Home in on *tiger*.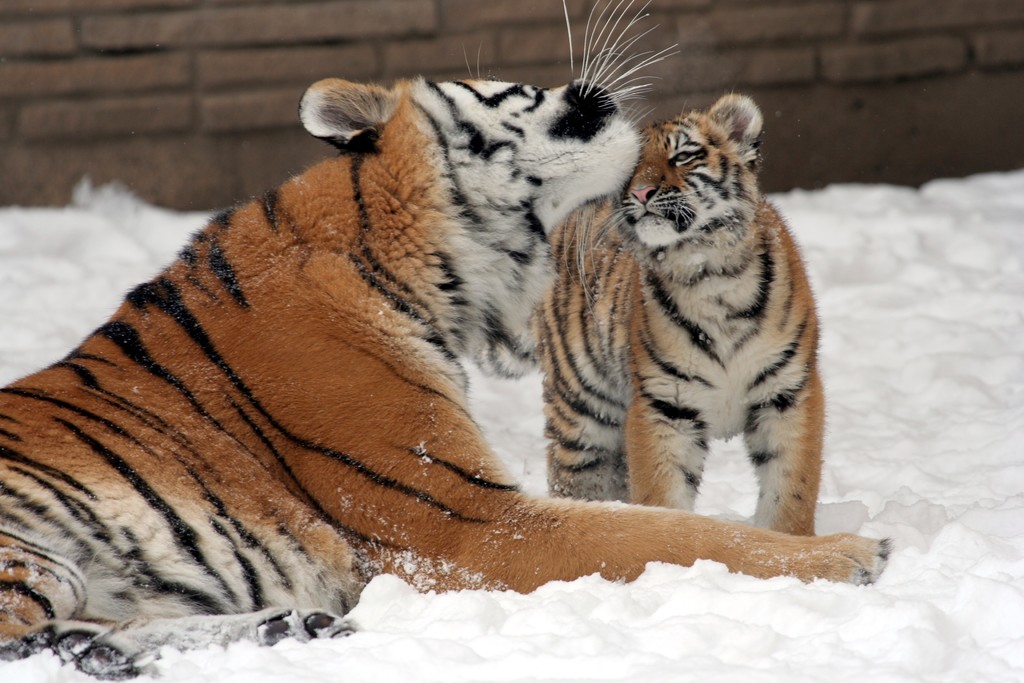
Homed in at bbox=(479, 92, 824, 534).
